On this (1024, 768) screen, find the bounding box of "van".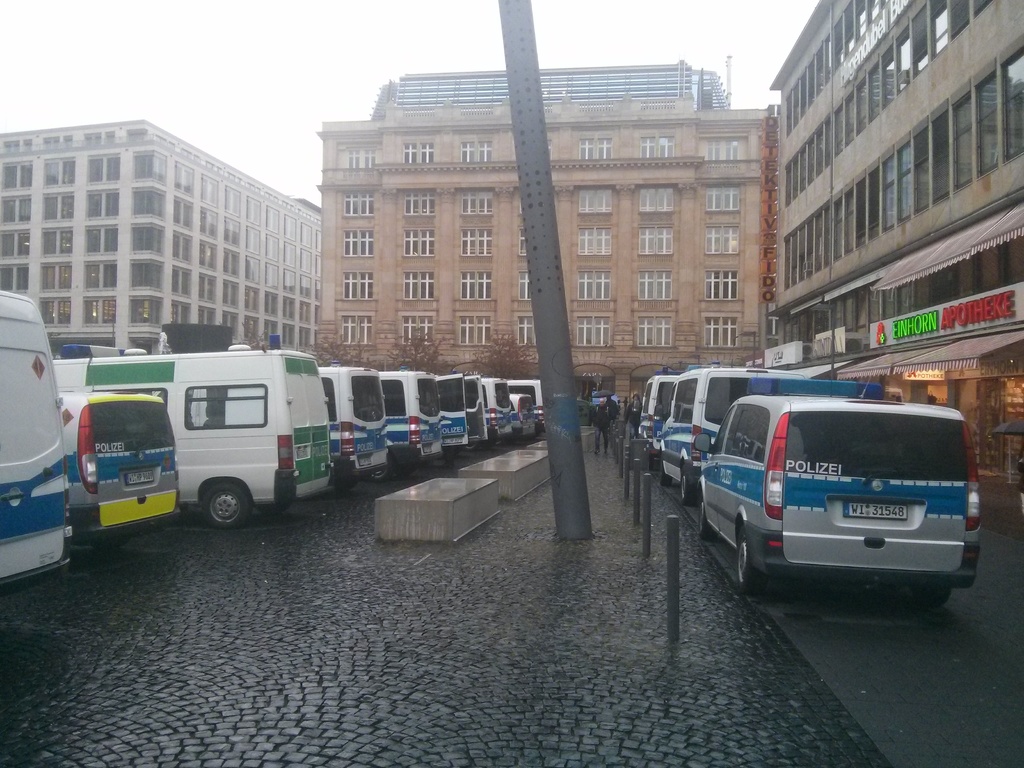
Bounding box: <bbox>654, 362, 805, 506</bbox>.
